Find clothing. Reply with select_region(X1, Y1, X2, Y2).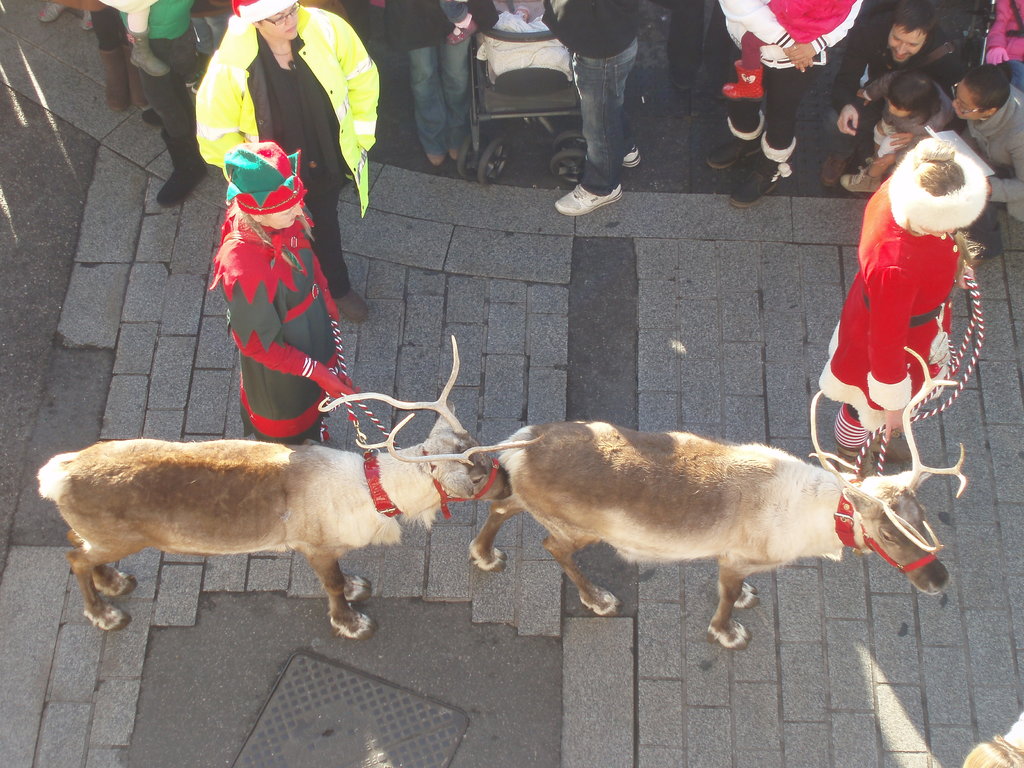
select_region(538, 0, 638, 195).
